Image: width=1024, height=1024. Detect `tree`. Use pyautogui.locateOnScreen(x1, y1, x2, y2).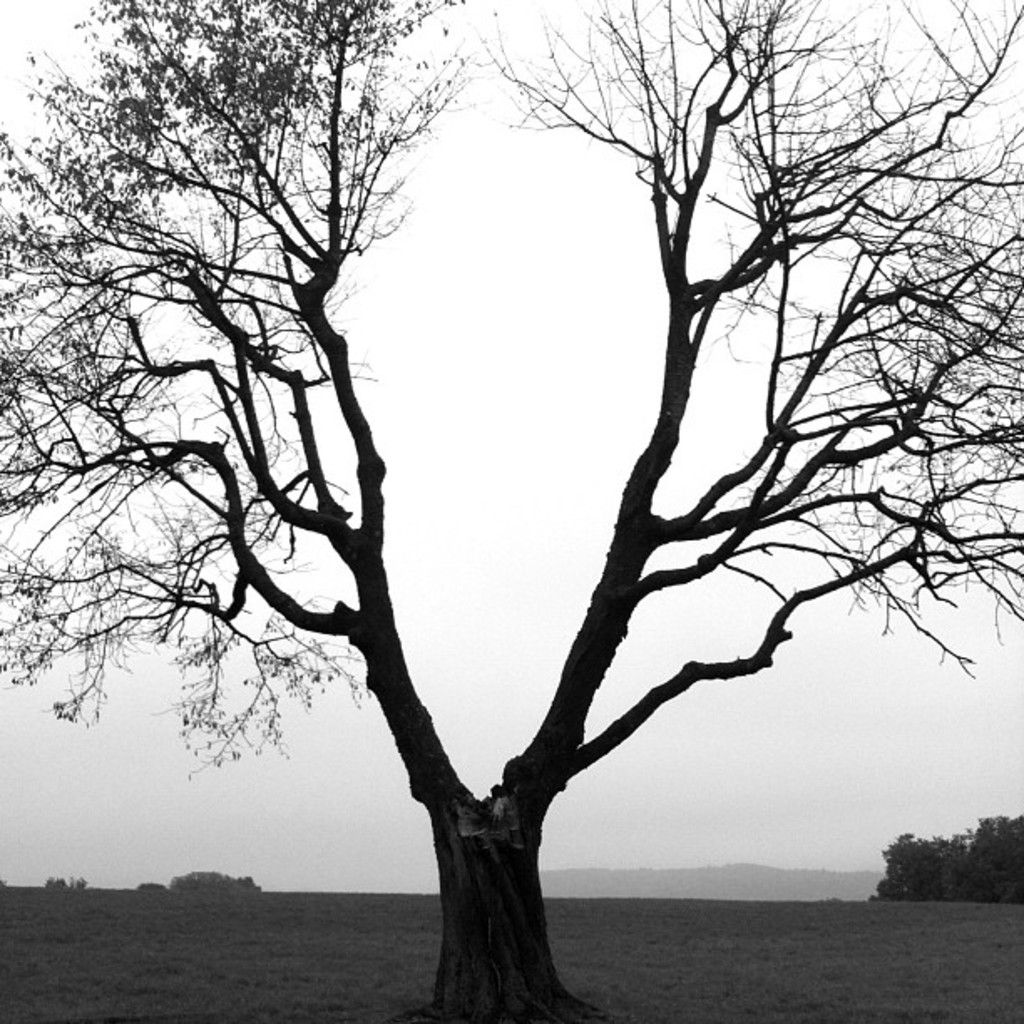
pyautogui.locateOnScreen(0, 60, 940, 964).
